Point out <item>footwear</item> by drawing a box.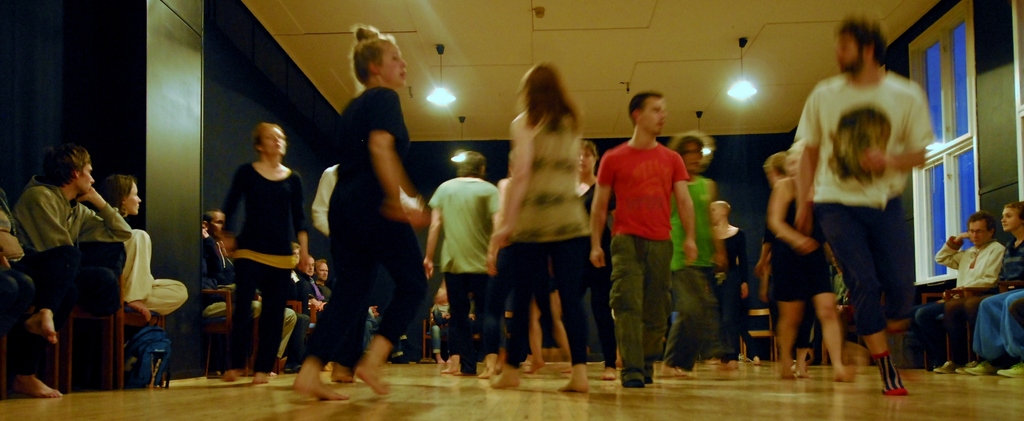
locate(958, 356, 973, 376).
